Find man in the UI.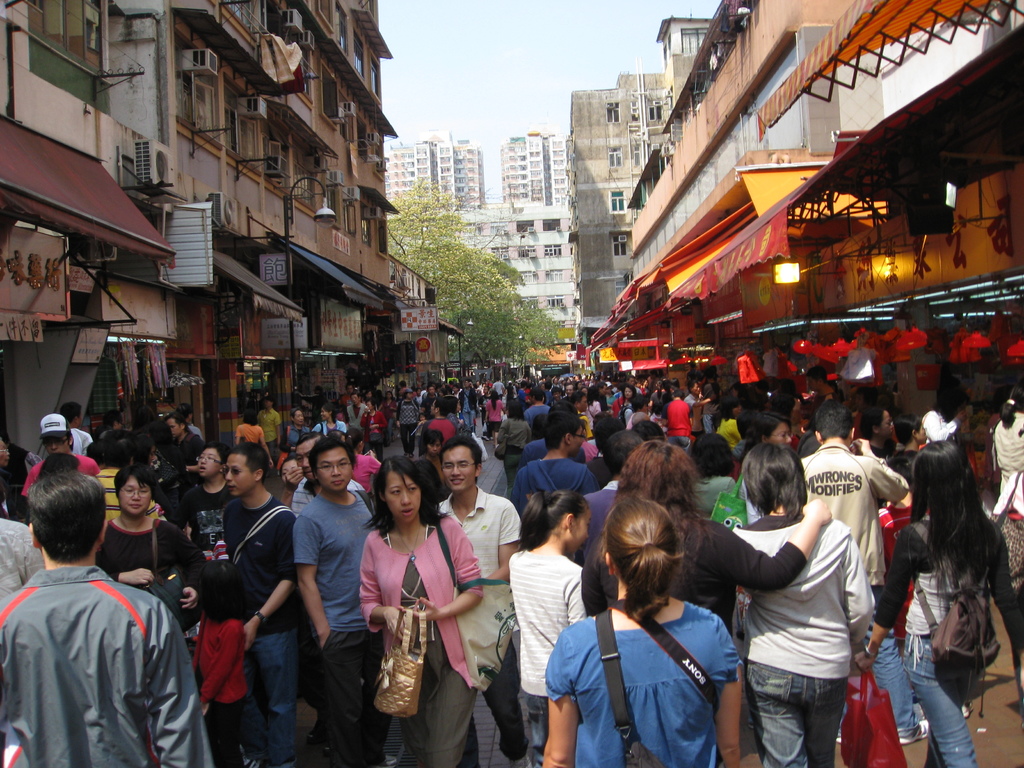
UI element at BBox(6, 467, 202, 767).
